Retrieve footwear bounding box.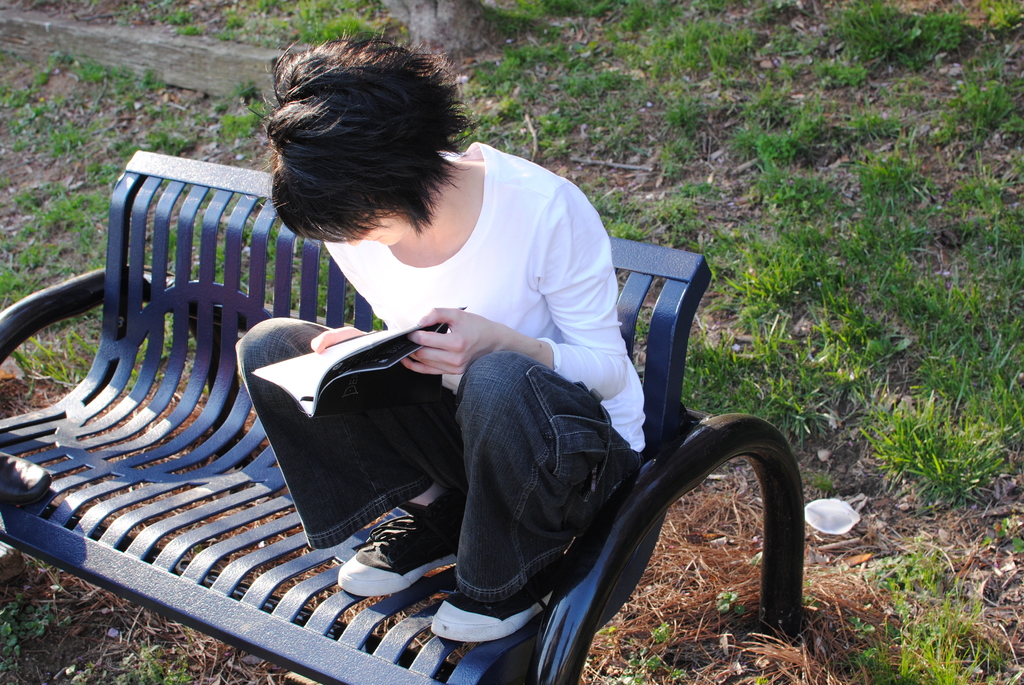
Bounding box: (x1=431, y1=581, x2=559, y2=638).
